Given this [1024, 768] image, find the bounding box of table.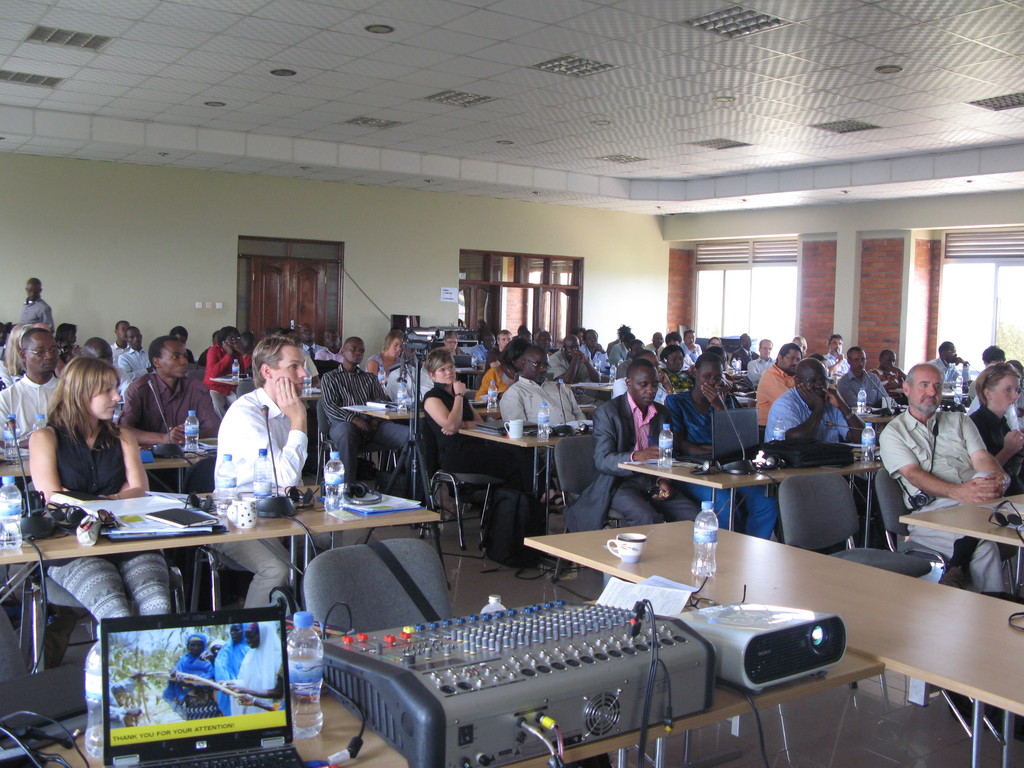
<box>525,515,1023,767</box>.
